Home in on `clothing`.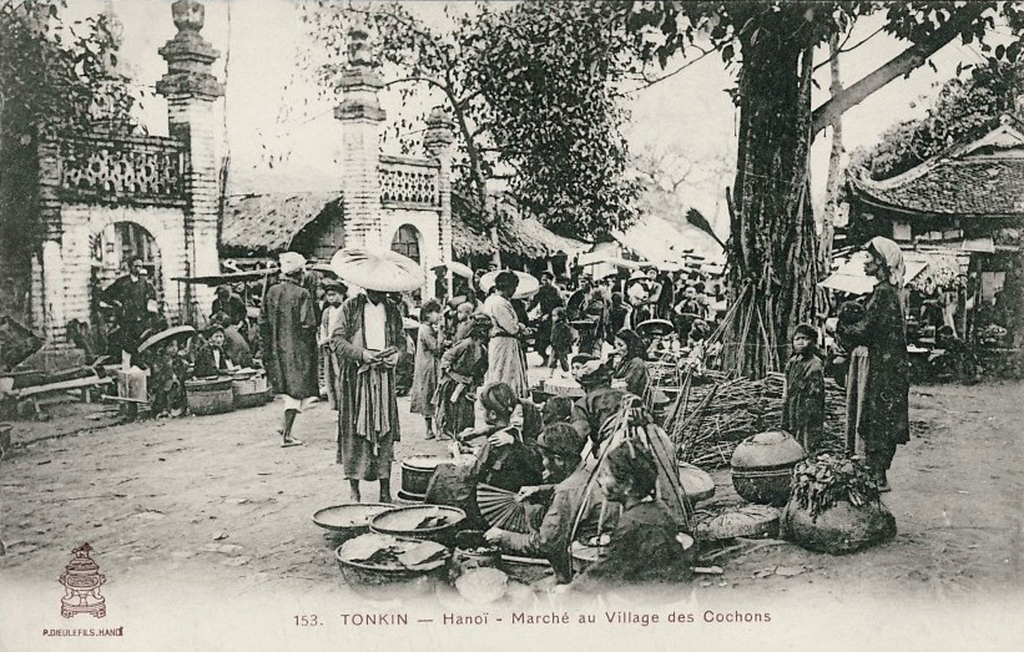
Homed in at Rect(430, 334, 492, 437).
